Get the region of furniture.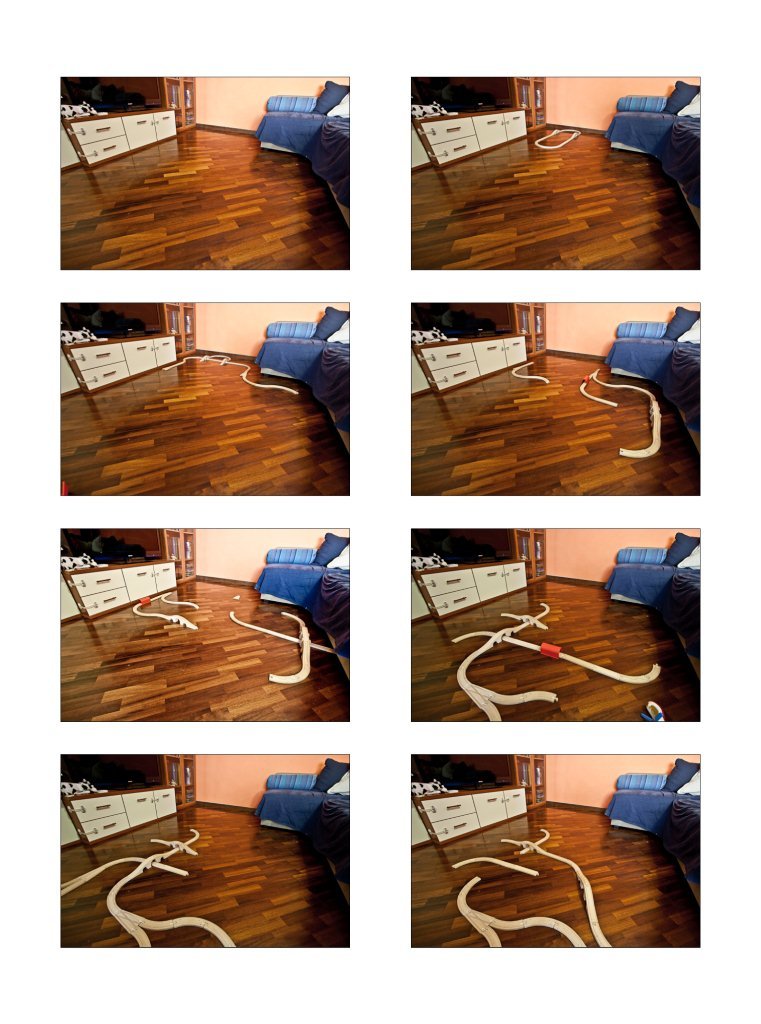
rect(256, 305, 350, 453).
